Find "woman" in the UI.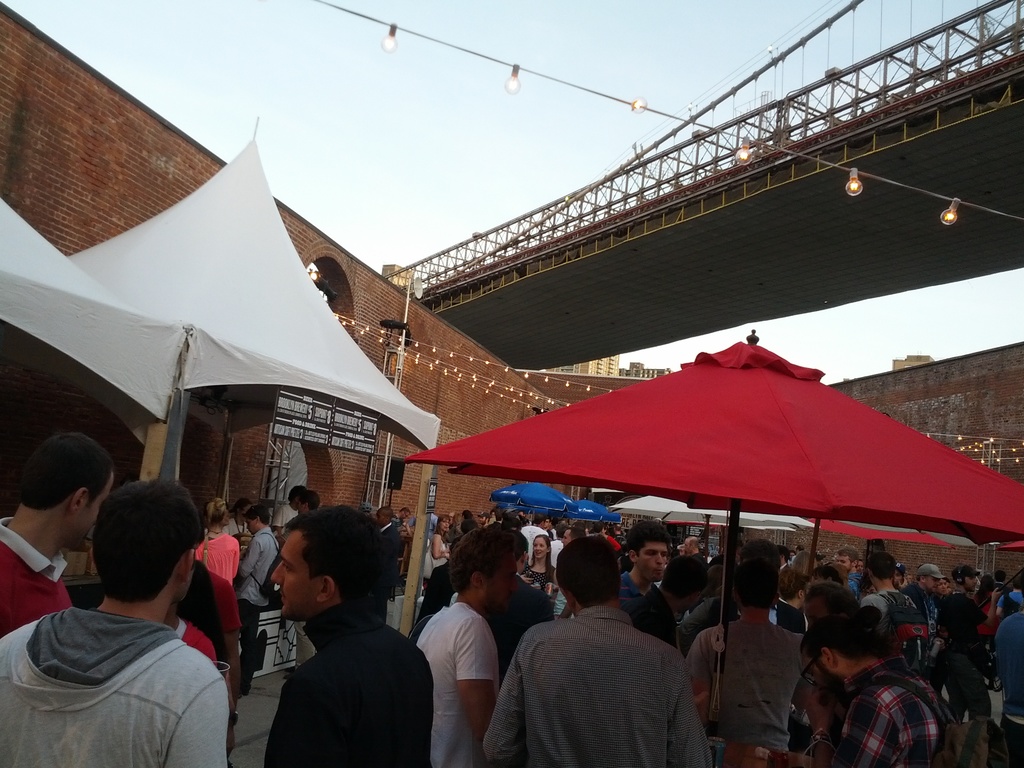
UI element at <bbox>228, 511, 444, 767</bbox>.
